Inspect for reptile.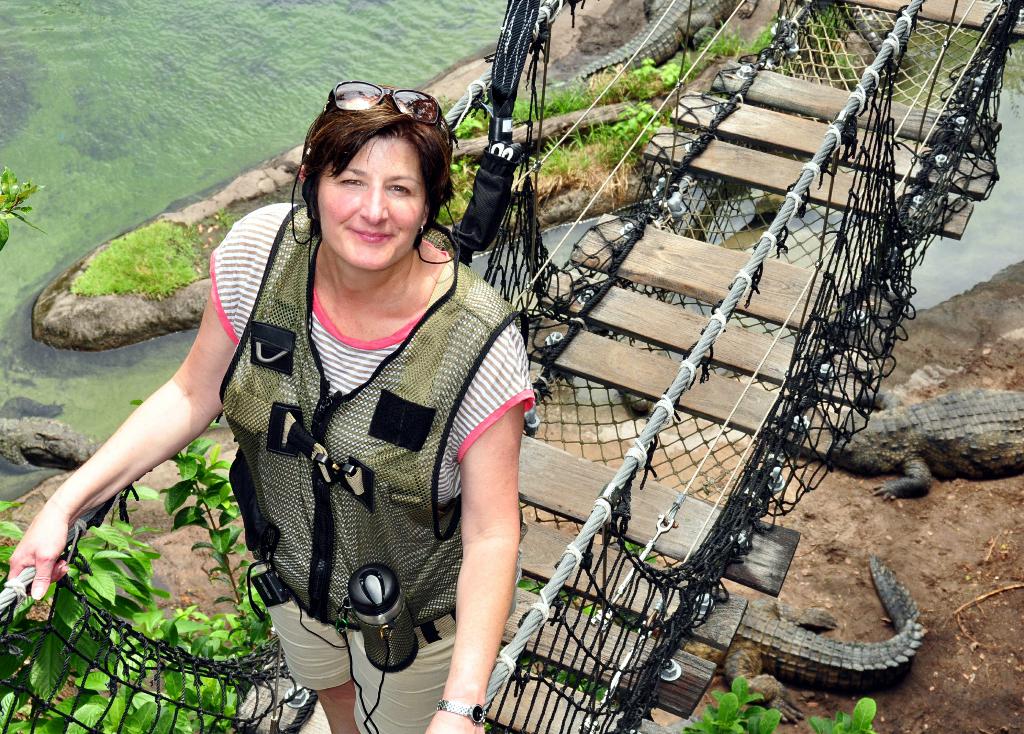
Inspection: Rect(564, 0, 754, 88).
